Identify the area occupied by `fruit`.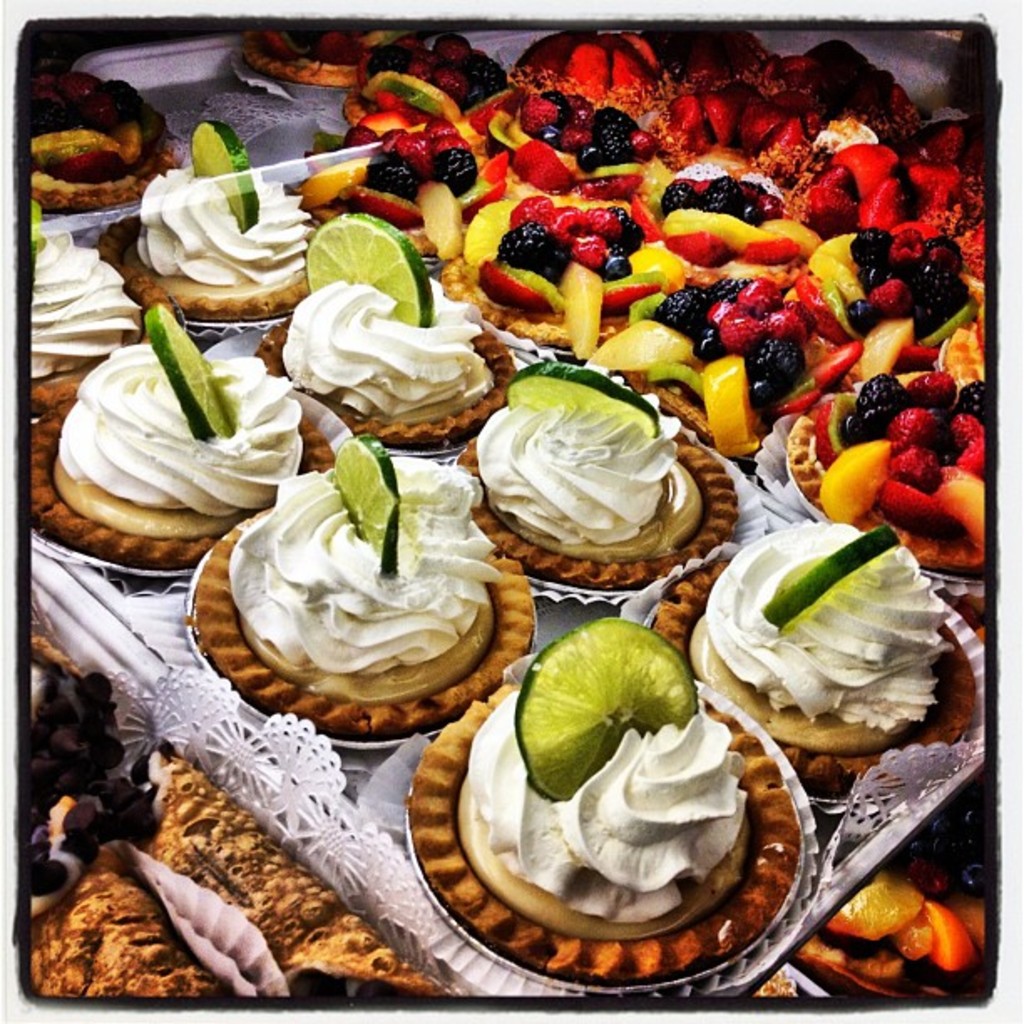
Area: [left=796, top=781, right=982, bottom=982].
